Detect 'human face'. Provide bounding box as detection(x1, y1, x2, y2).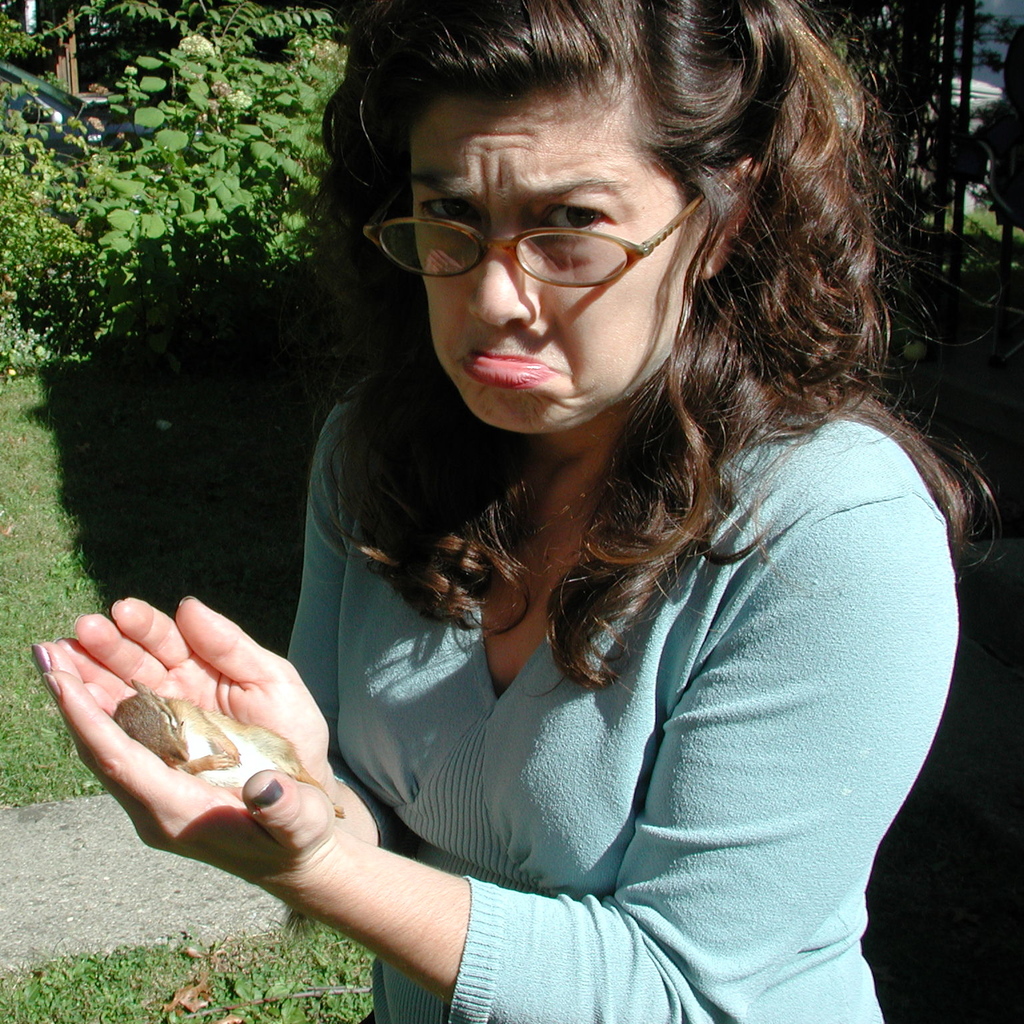
detection(407, 84, 697, 431).
